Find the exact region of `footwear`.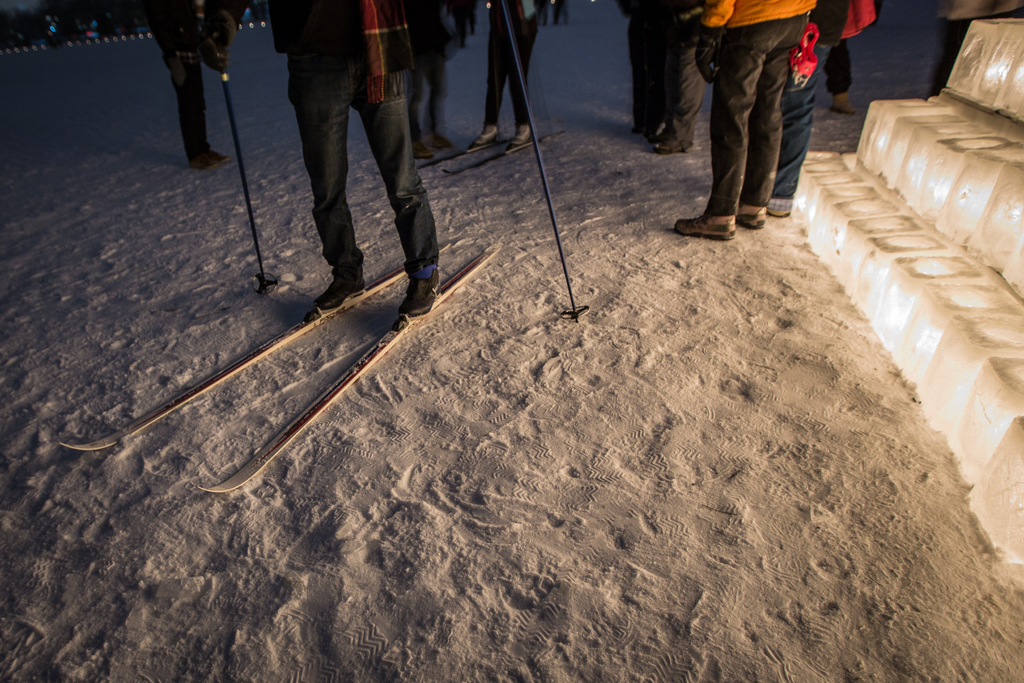
Exact region: bbox=(315, 274, 365, 307).
